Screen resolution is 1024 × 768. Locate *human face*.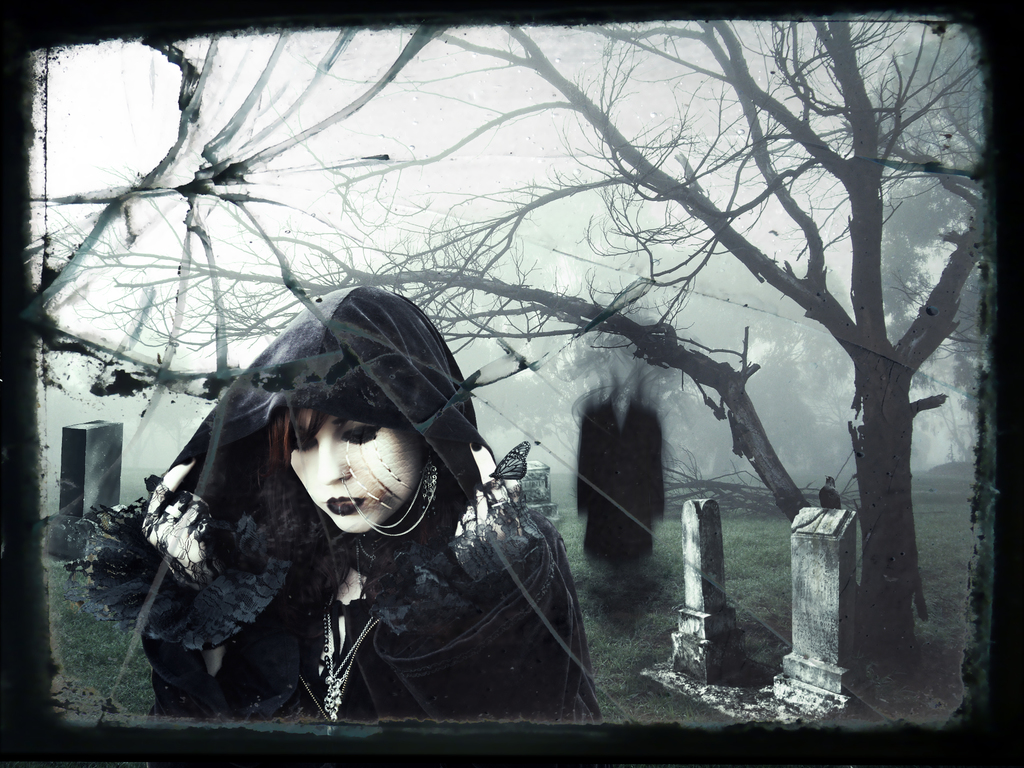
BBox(281, 410, 426, 528).
